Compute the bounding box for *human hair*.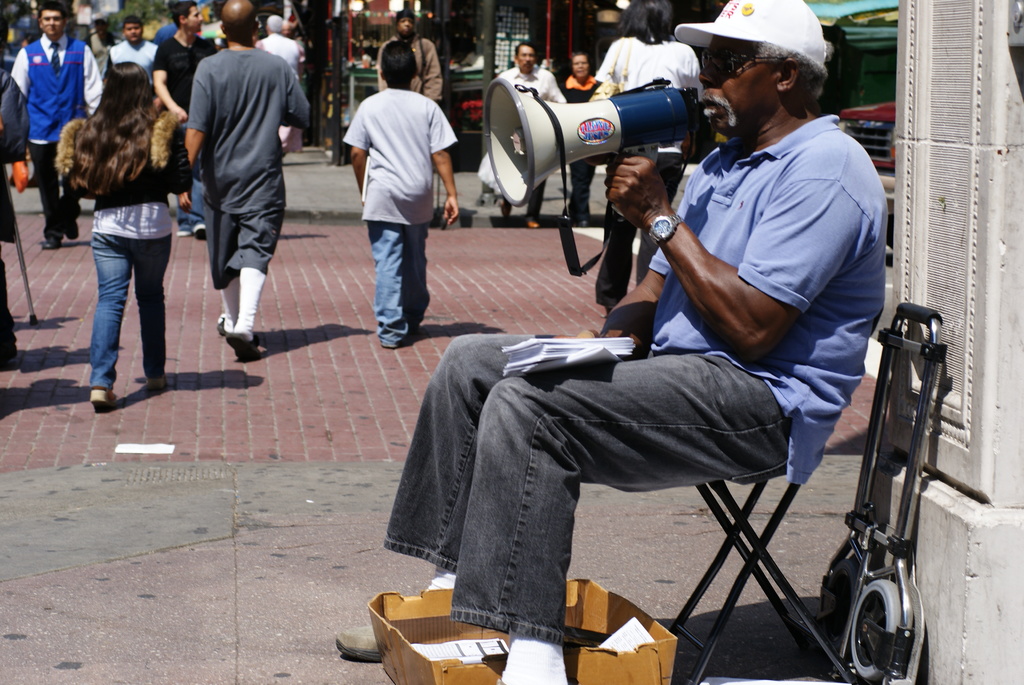
Rect(268, 13, 282, 37).
